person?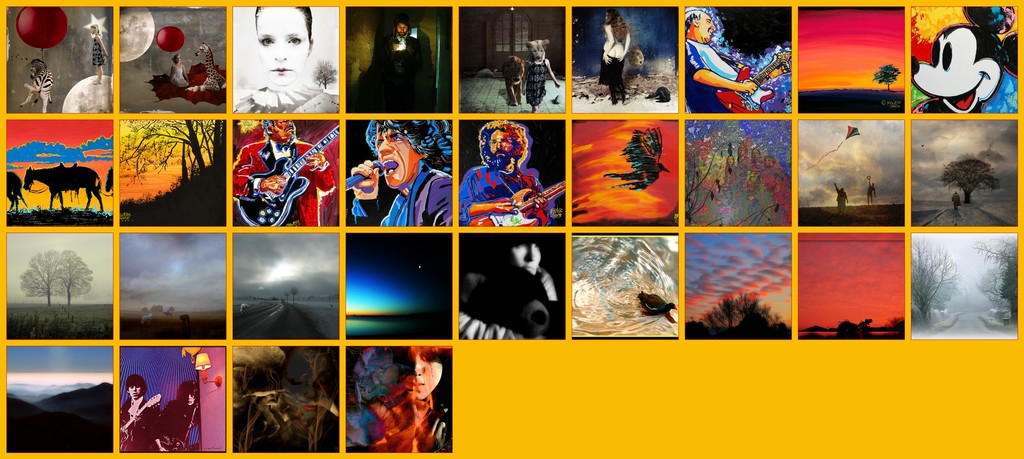
box=[235, 6, 335, 120]
